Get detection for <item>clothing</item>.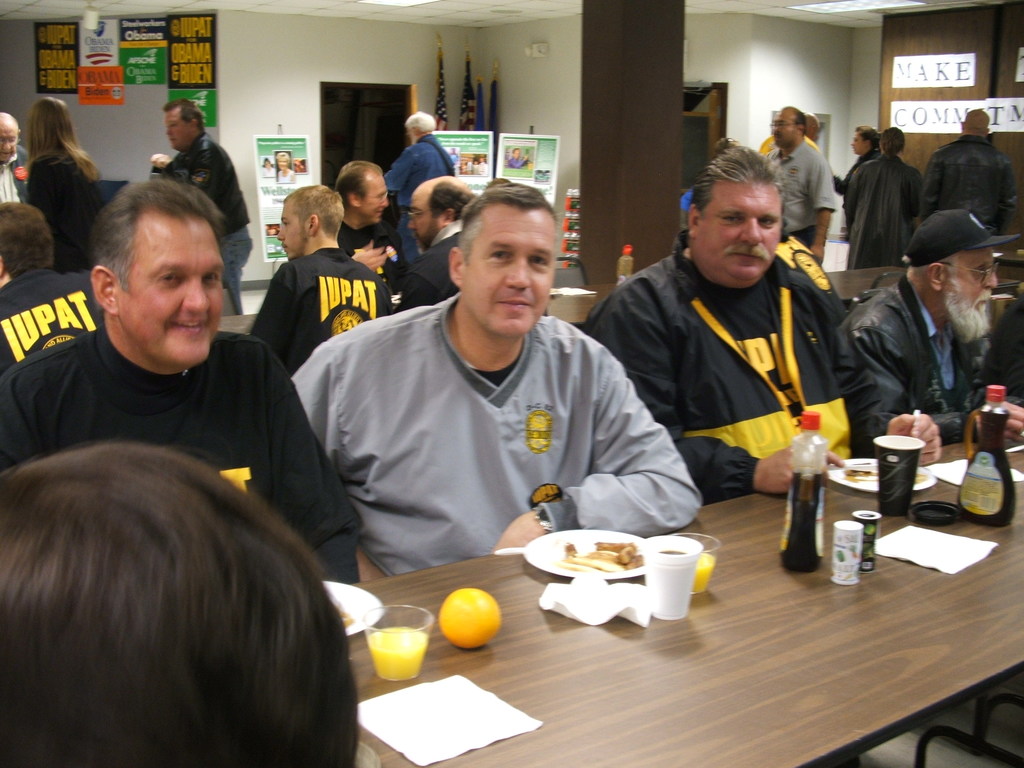
Detection: [x1=845, y1=285, x2=1023, y2=445].
